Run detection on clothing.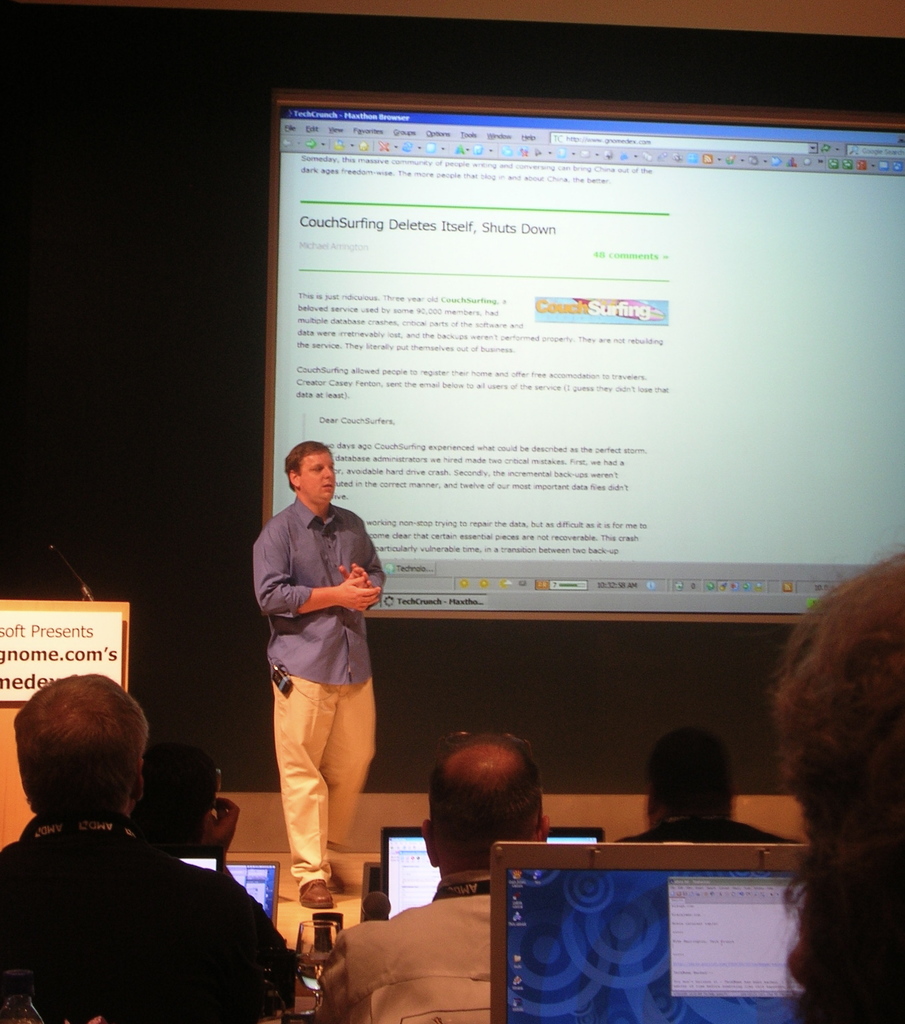
Result: left=245, top=495, right=388, bottom=900.
